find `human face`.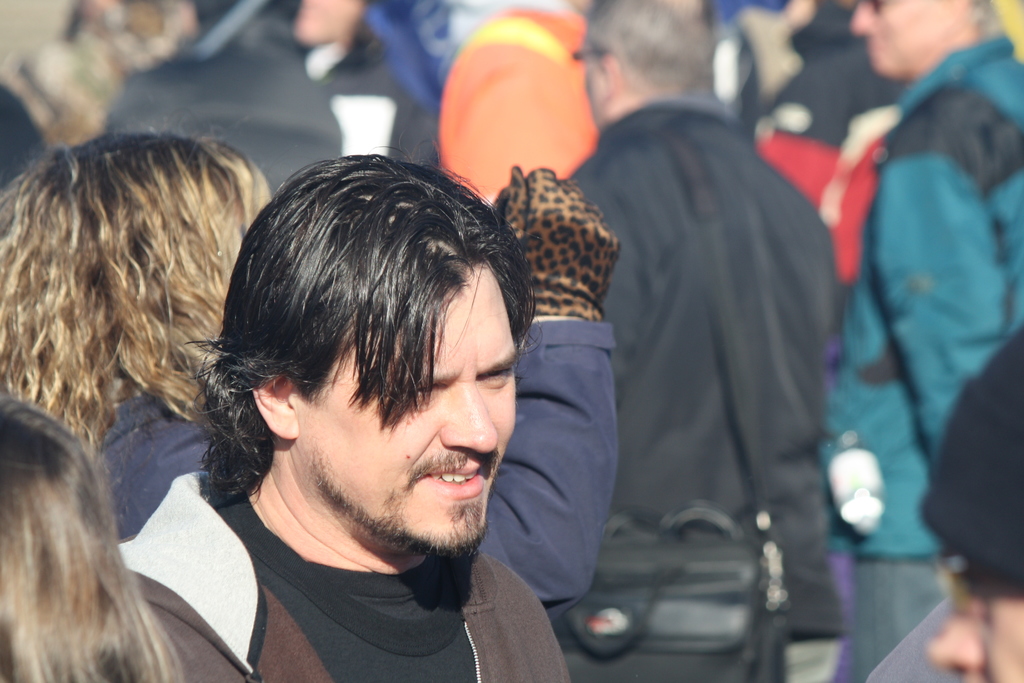
BBox(848, 0, 955, 74).
